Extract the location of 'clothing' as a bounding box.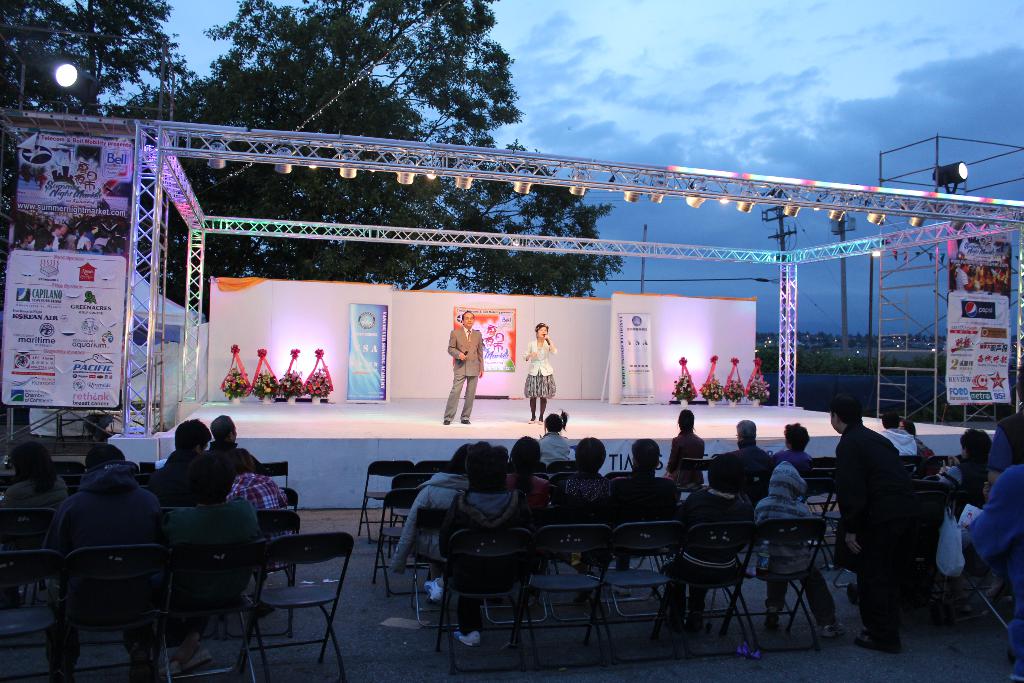
BBox(433, 320, 490, 421).
